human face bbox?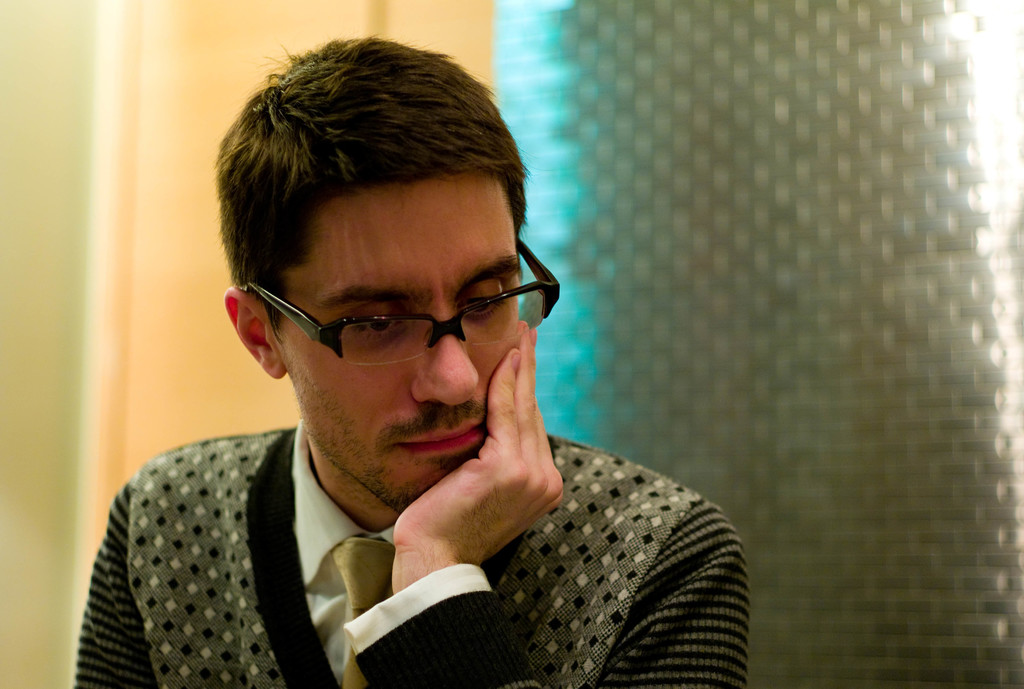
280:175:527:512
